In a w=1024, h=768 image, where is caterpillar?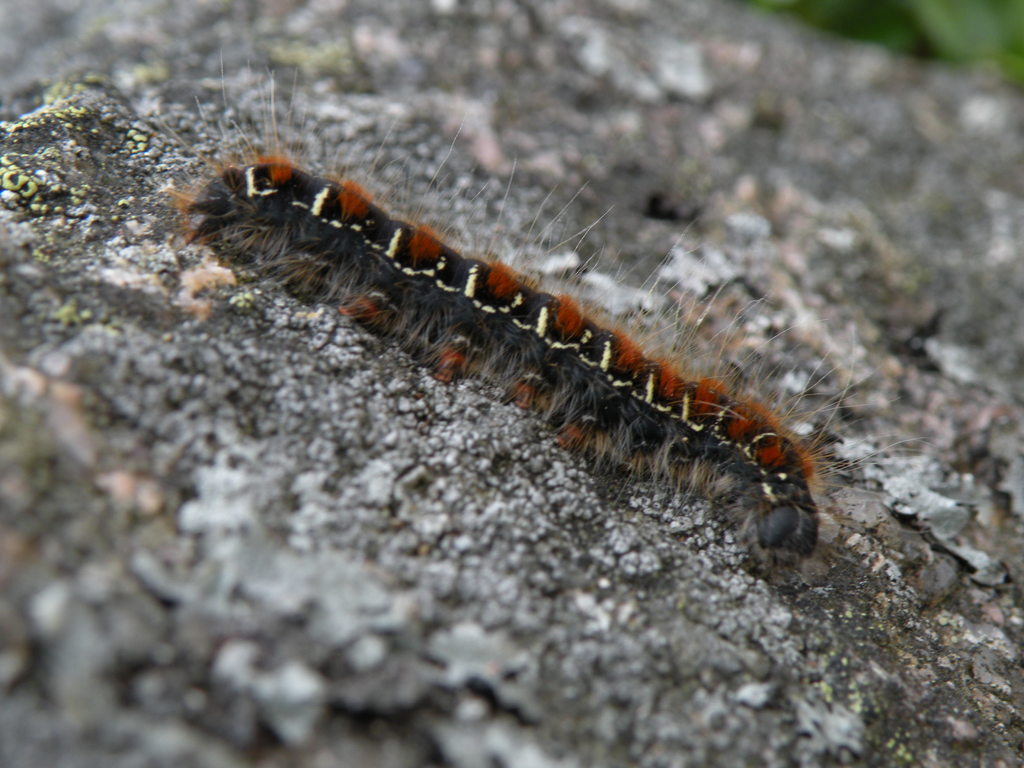
158/50/938/582.
